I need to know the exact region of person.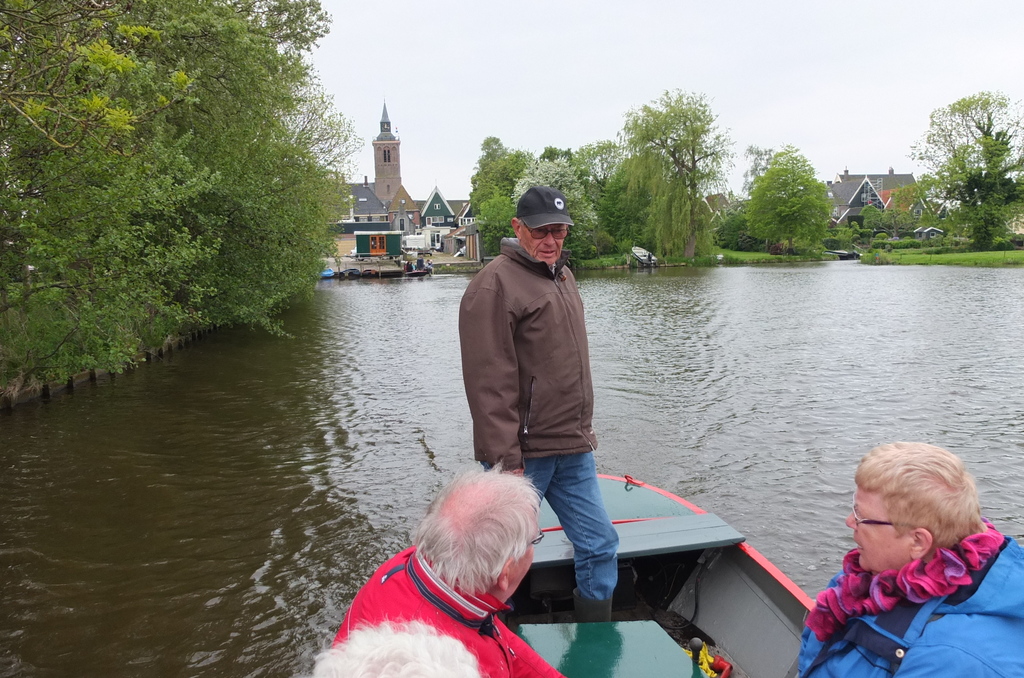
Region: x1=314 y1=612 x2=480 y2=677.
